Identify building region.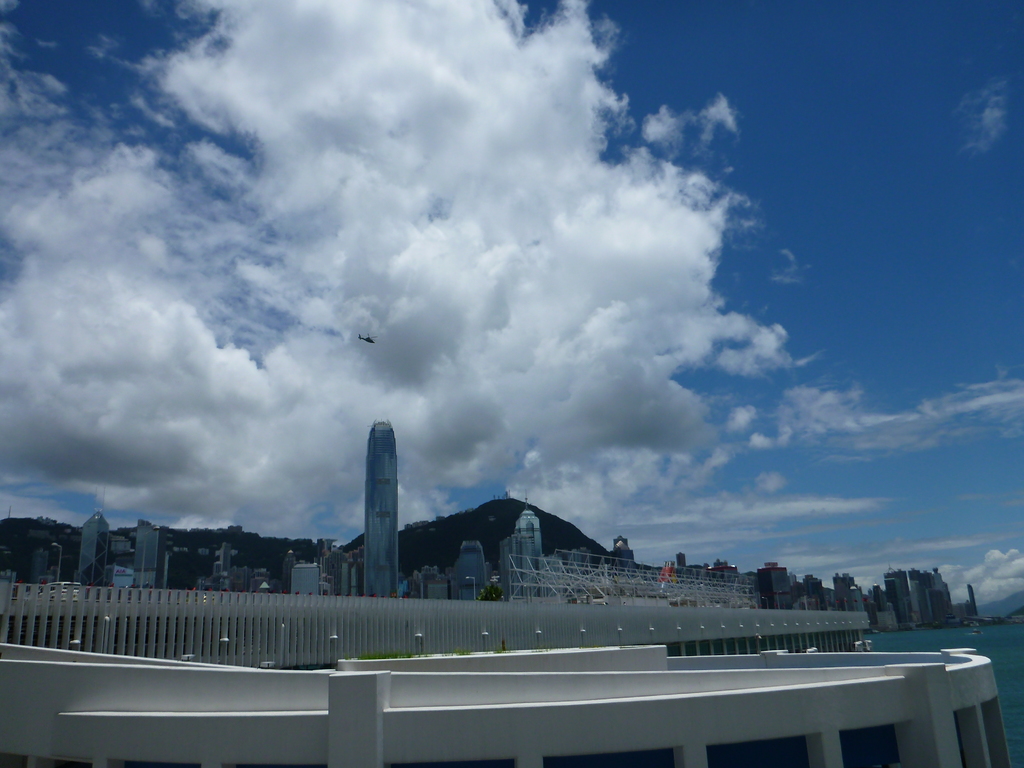
Region: {"x1": 2, "y1": 419, "x2": 981, "y2": 616}.
